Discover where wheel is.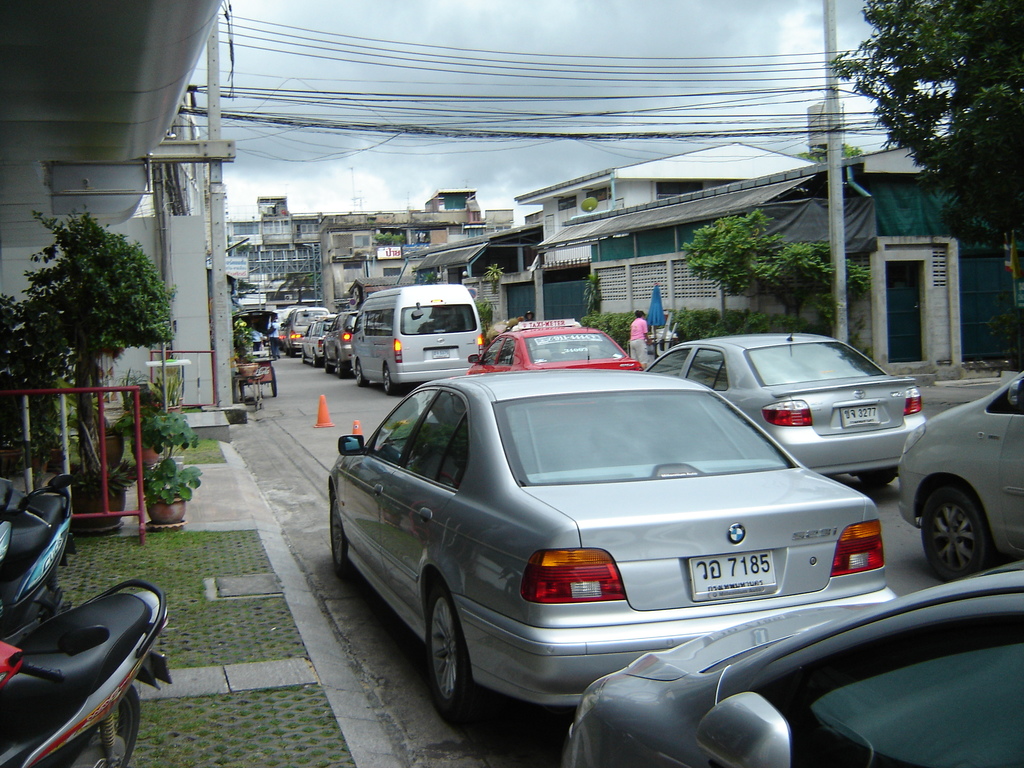
Discovered at (380, 364, 396, 397).
